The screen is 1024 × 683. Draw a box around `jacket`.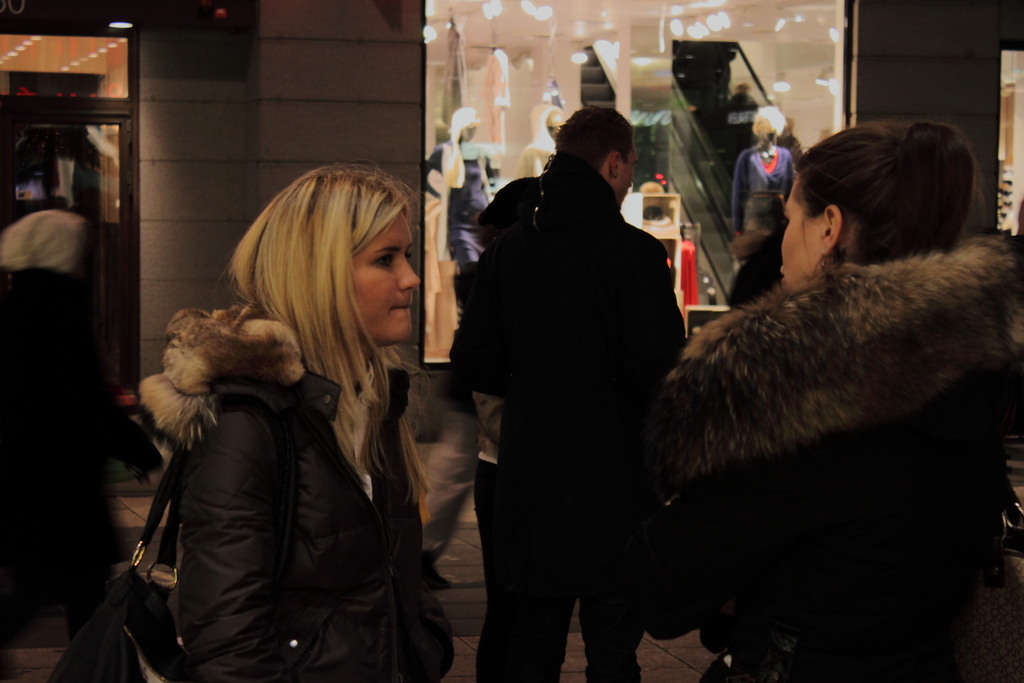
641 231 1023 682.
